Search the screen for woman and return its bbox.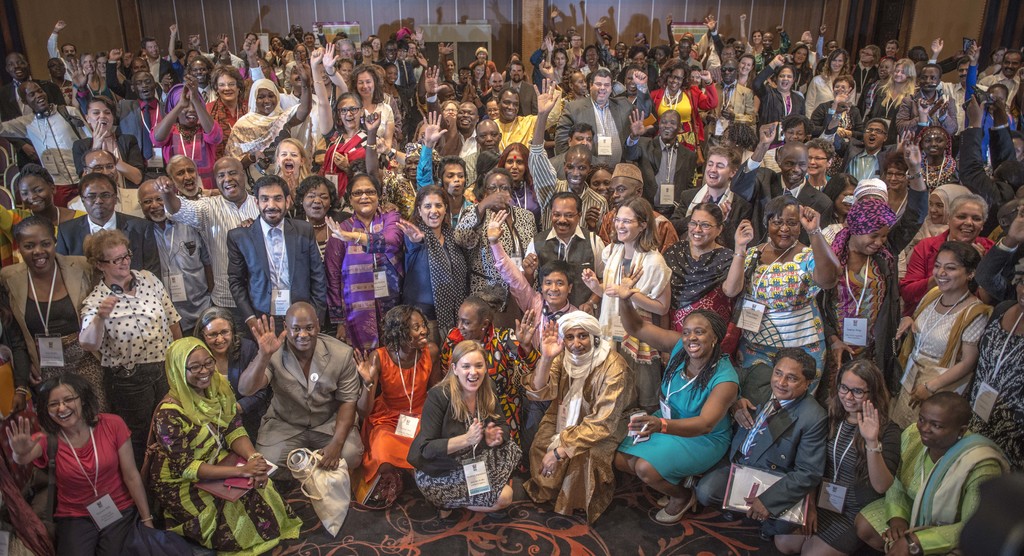
Found: [x1=15, y1=155, x2=89, y2=260].
